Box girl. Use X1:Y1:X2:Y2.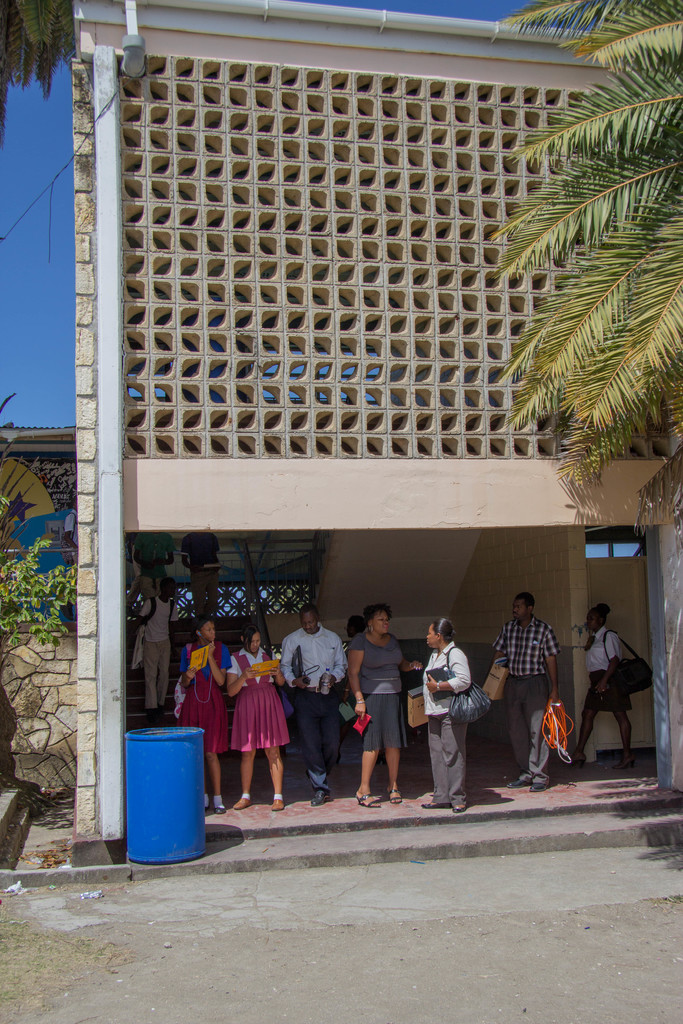
232:620:293:807.
